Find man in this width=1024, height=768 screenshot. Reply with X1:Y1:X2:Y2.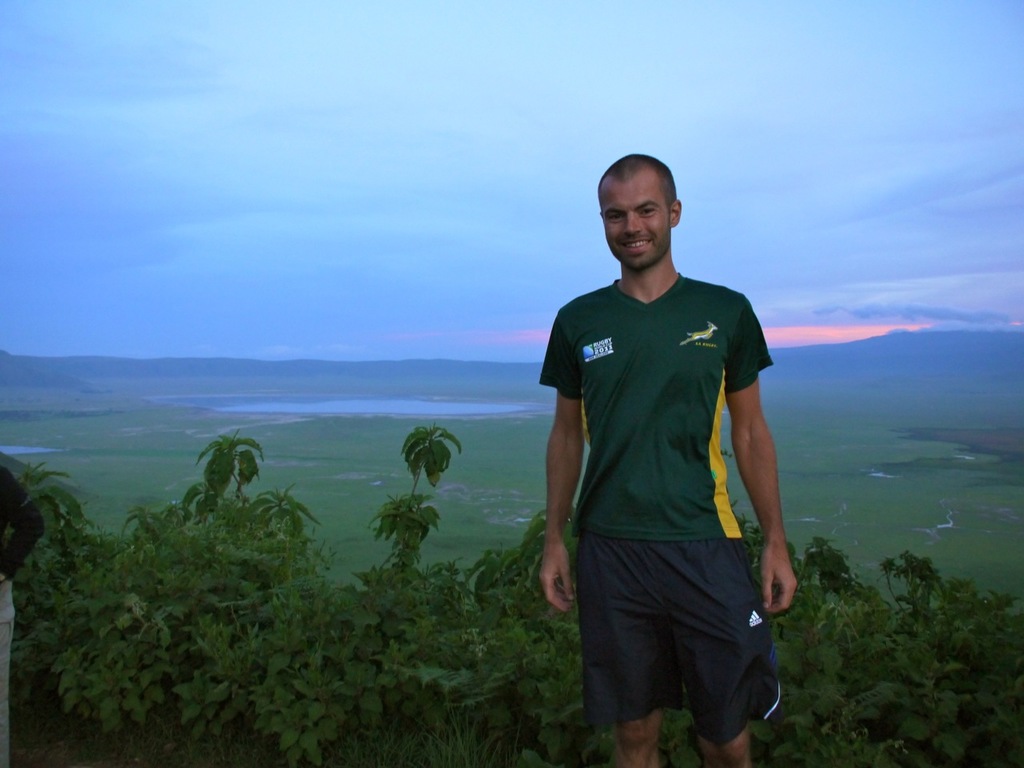
522:142:802:767.
